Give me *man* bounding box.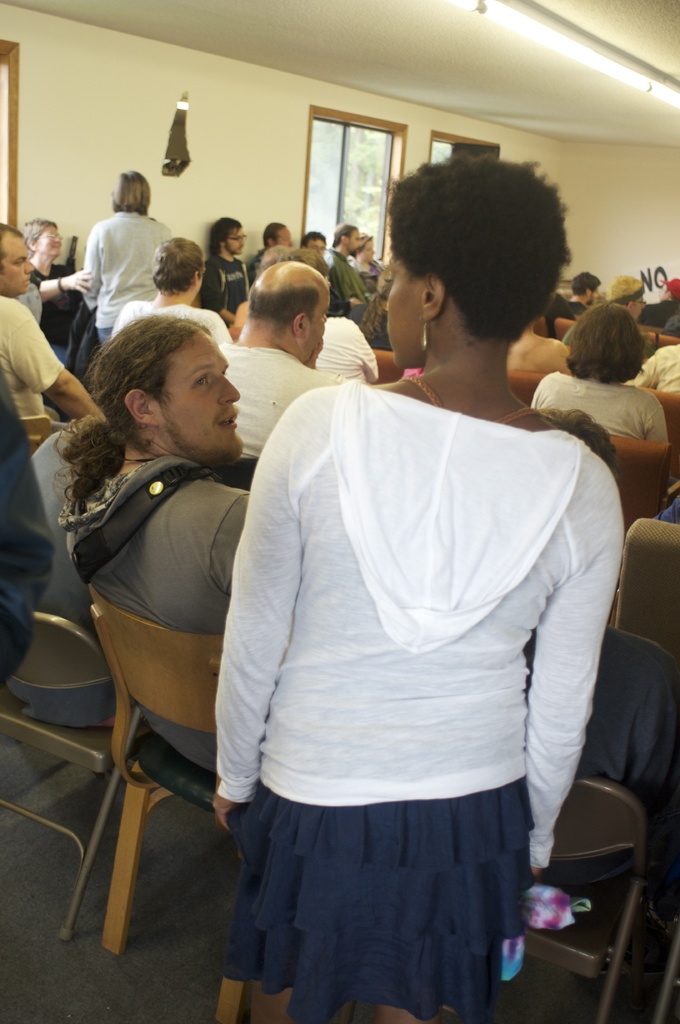
l=265, t=223, r=301, b=262.
